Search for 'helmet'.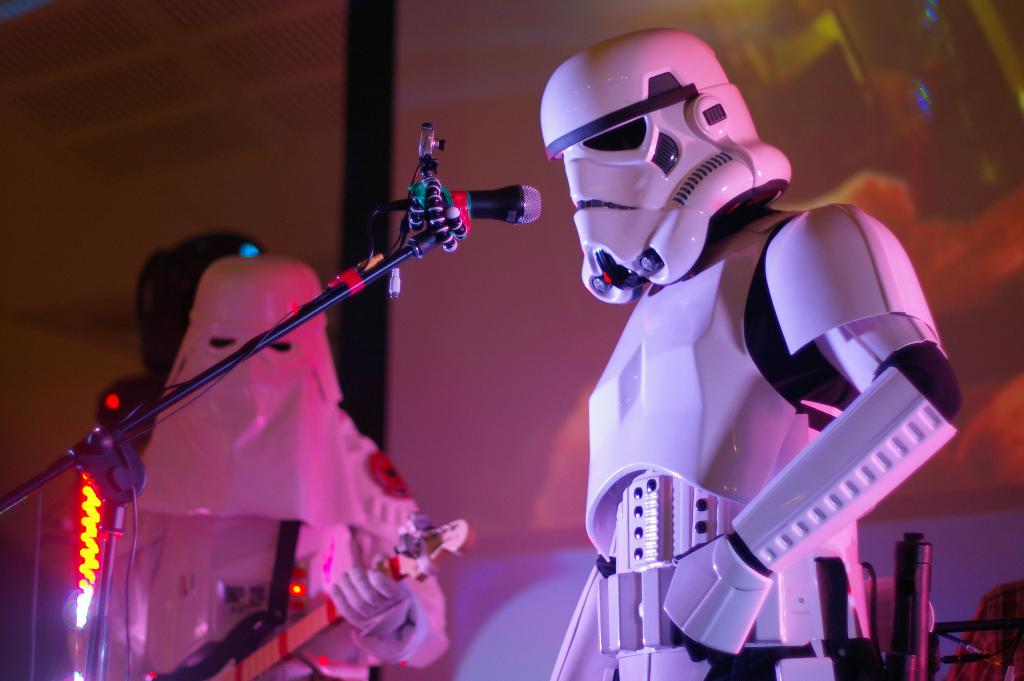
Found at {"left": 549, "top": 38, "right": 783, "bottom": 305}.
